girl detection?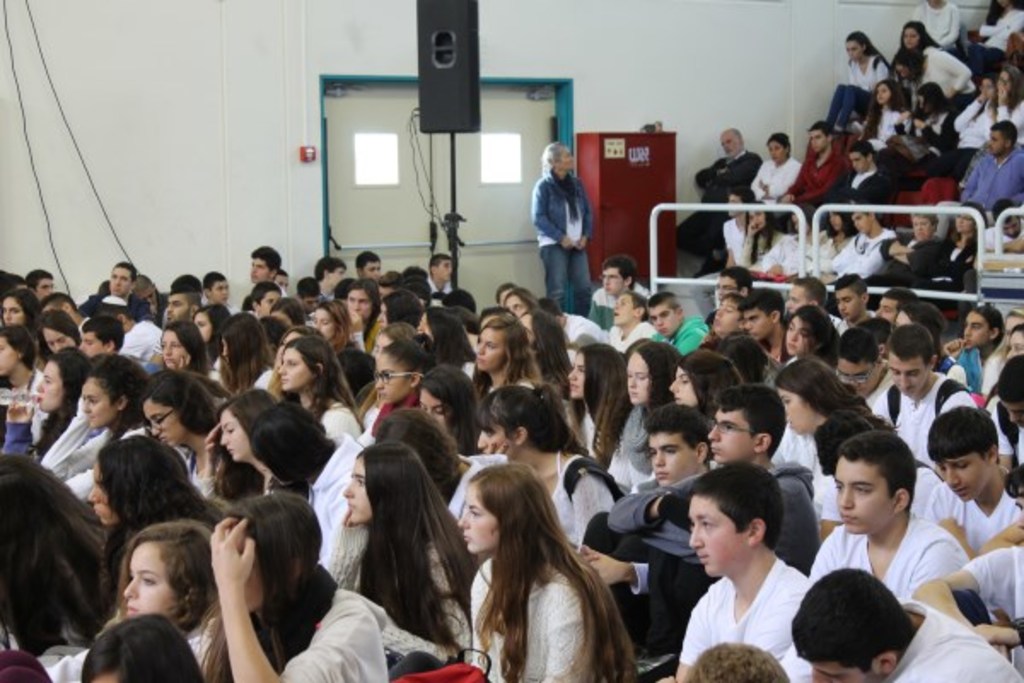
[x1=819, y1=27, x2=887, y2=131]
